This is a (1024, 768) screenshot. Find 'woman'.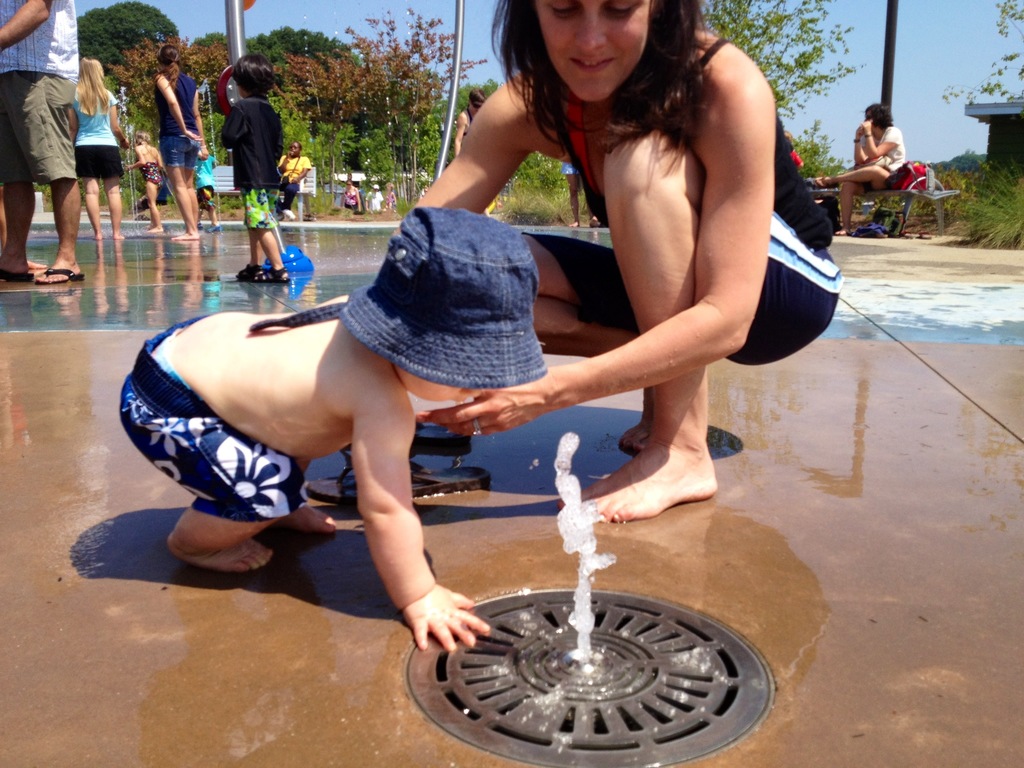
Bounding box: (x1=68, y1=53, x2=126, y2=241).
